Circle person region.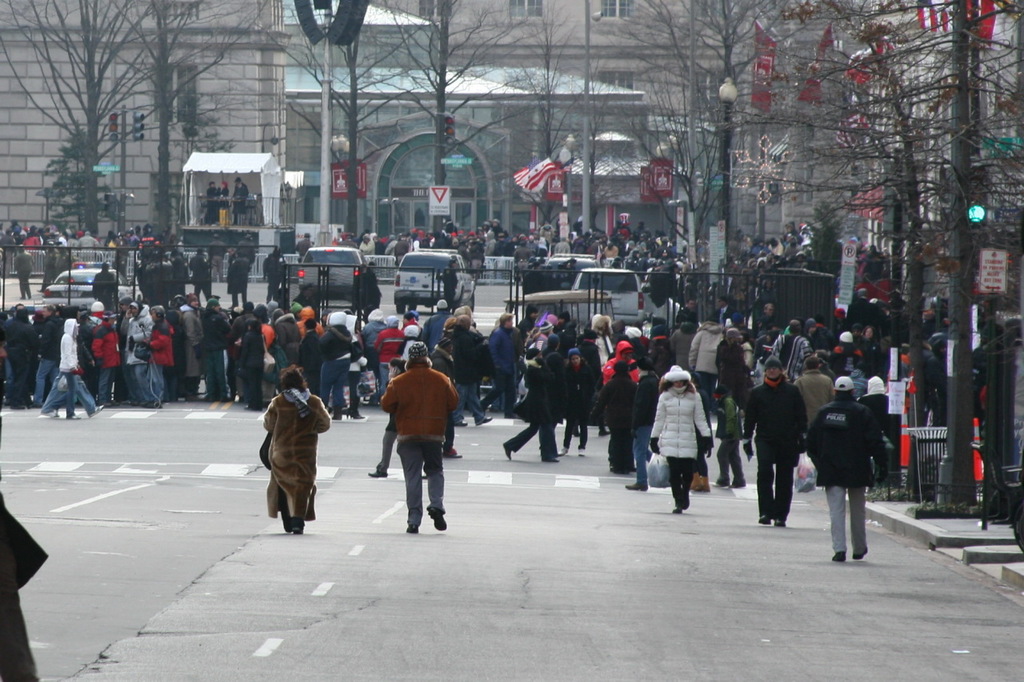
Region: 376,330,457,534.
